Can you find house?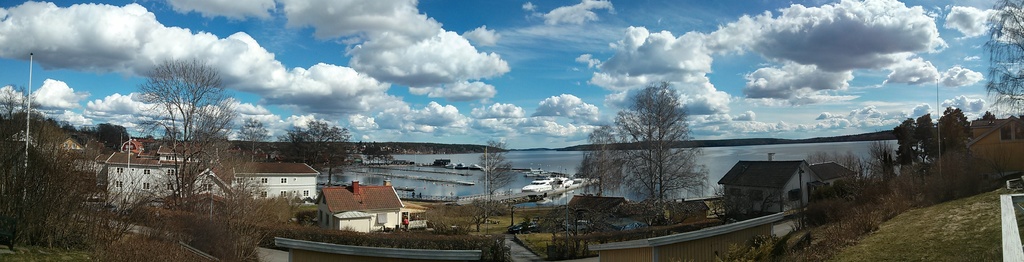
Yes, bounding box: [6,105,54,178].
